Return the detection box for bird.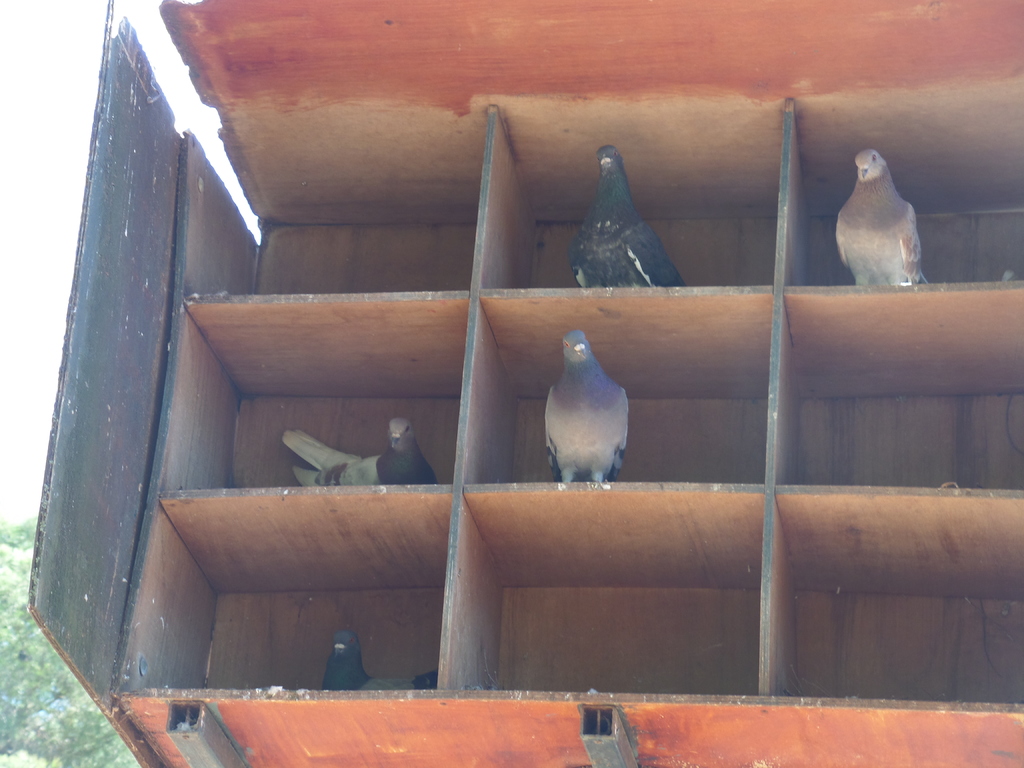
x1=567, y1=144, x2=684, y2=285.
